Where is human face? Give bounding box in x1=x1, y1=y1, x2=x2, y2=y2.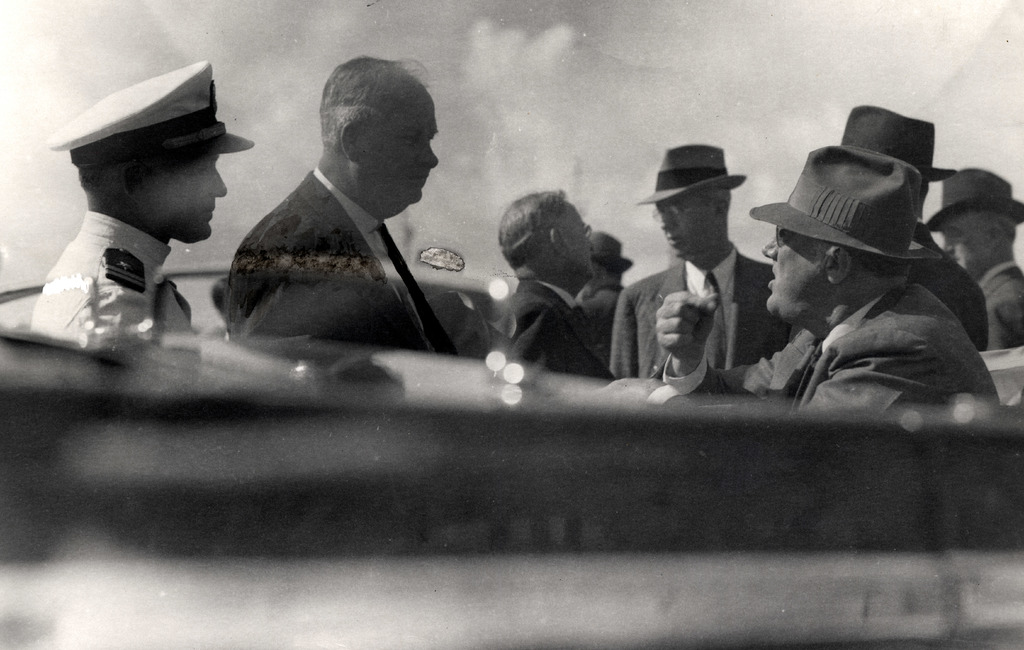
x1=655, y1=195, x2=714, y2=256.
